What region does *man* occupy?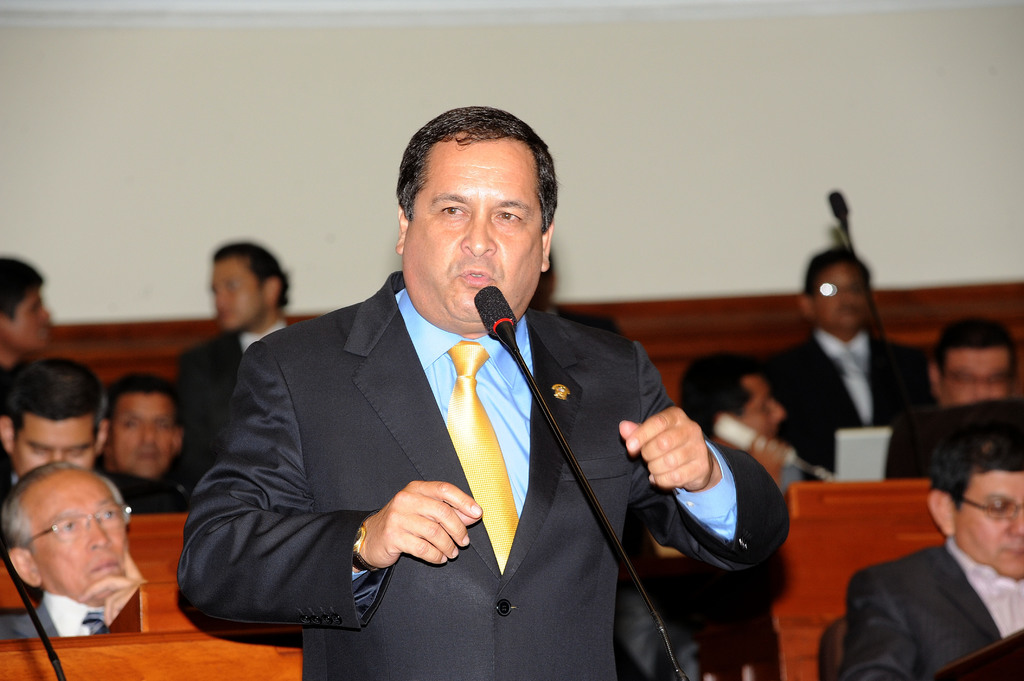
(175, 239, 300, 429).
